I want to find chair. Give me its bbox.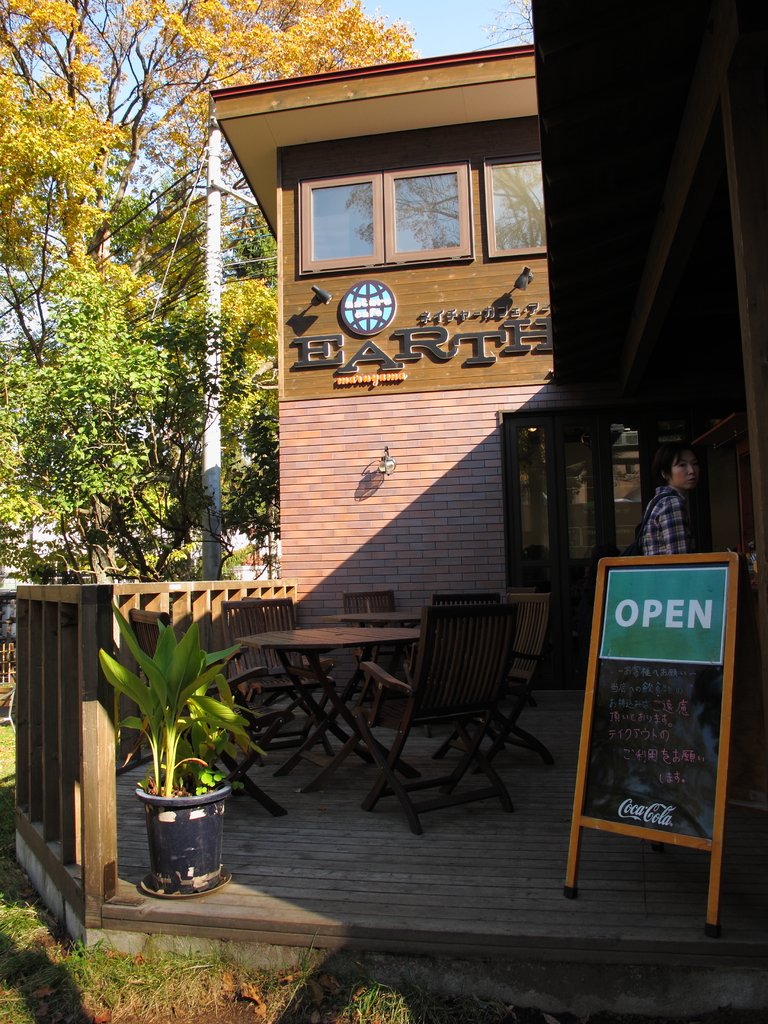
[397,592,502,732].
